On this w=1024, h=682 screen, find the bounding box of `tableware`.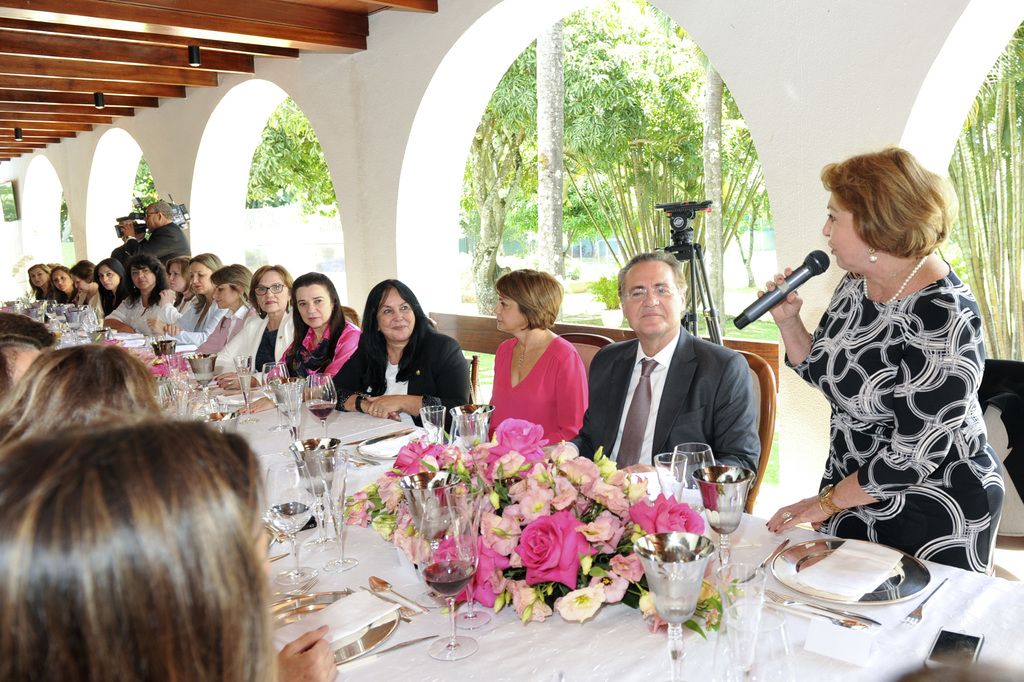
Bounding box: crop(420, 405, 449, 450).
